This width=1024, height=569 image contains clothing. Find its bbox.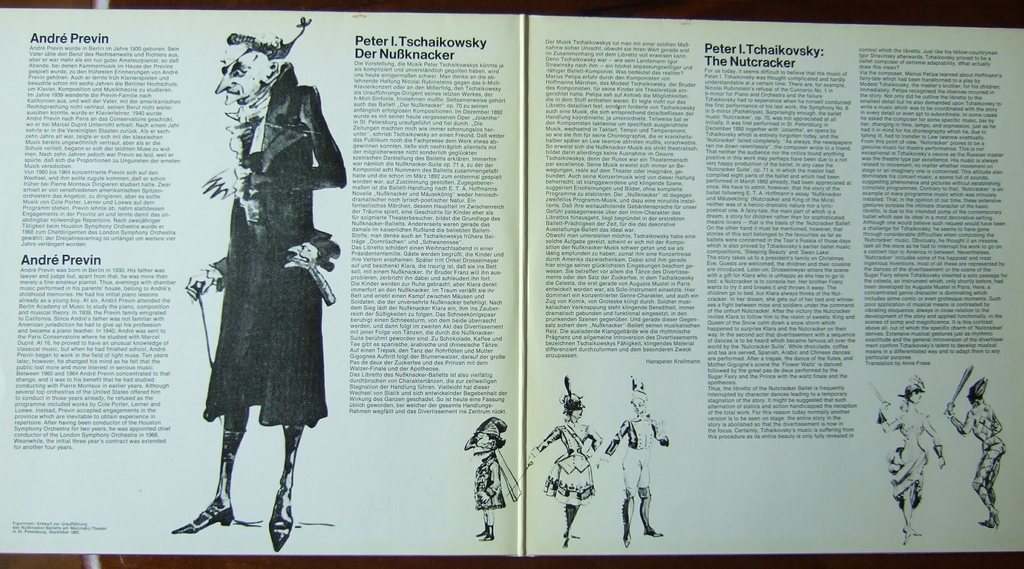
select_region(609, 408, 671, 497).
